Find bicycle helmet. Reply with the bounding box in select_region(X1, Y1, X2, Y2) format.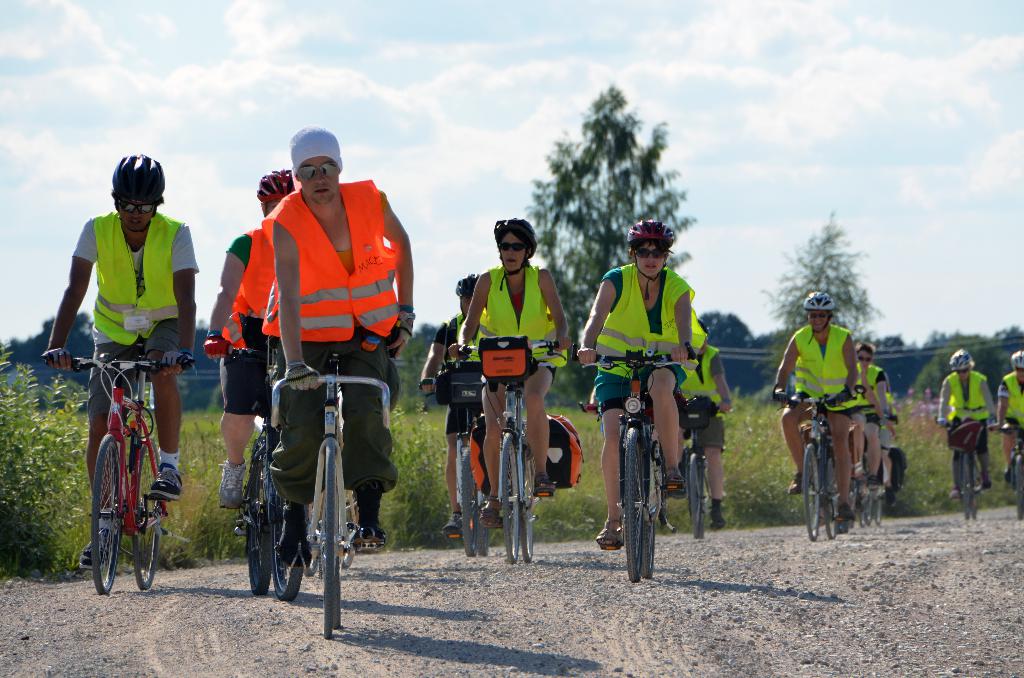
select_region(630, 212, 669, 246).
